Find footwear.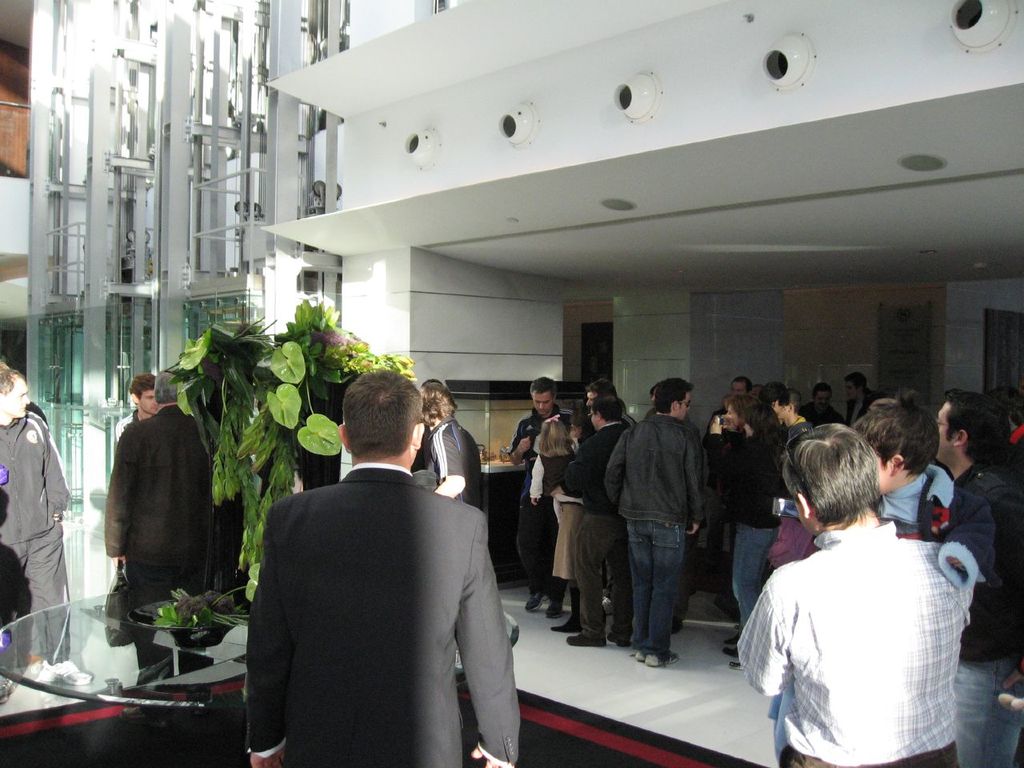
bbox(606, 630, 632, 648).
